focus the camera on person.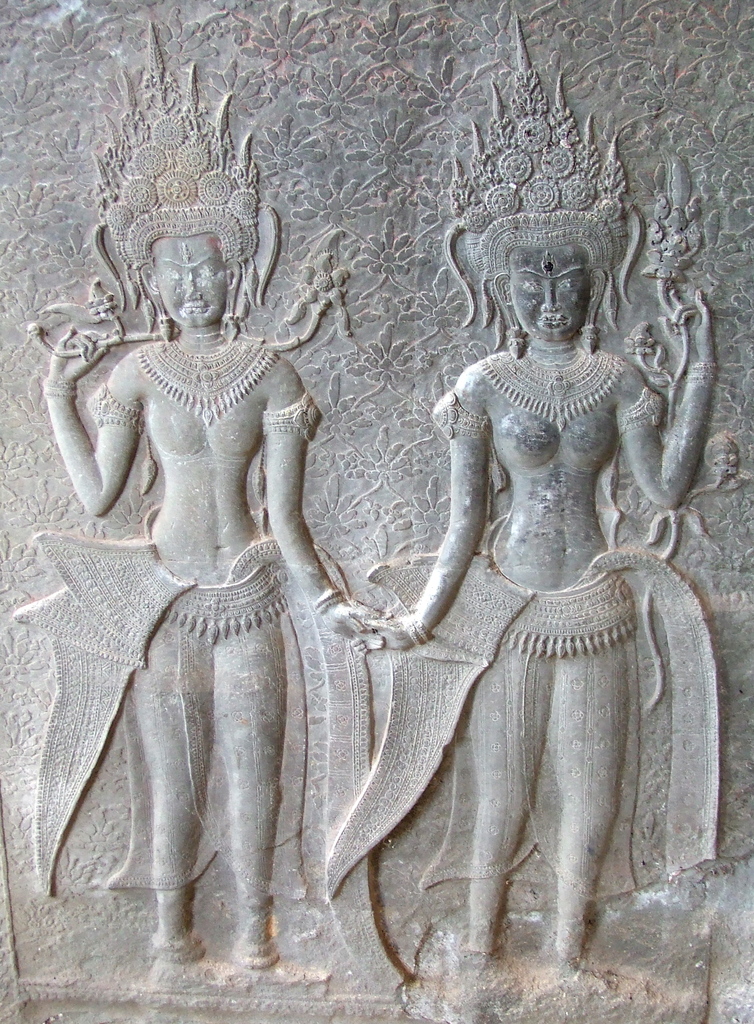
Focus region: bbox=(22, 47, 392, 979).
